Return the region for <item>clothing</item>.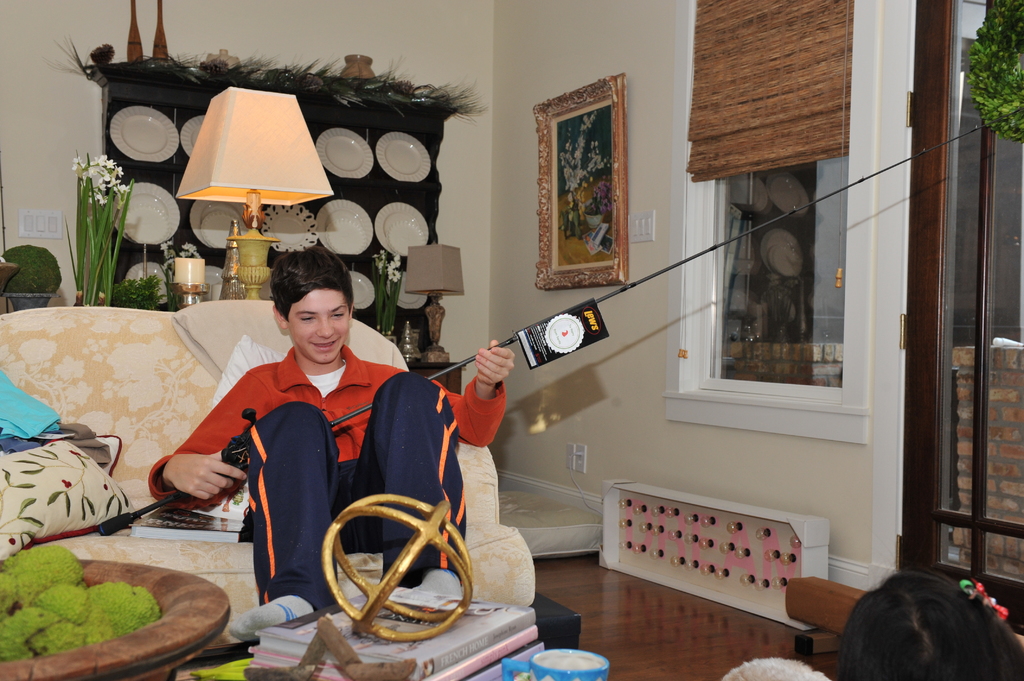
169:305:415:603.
